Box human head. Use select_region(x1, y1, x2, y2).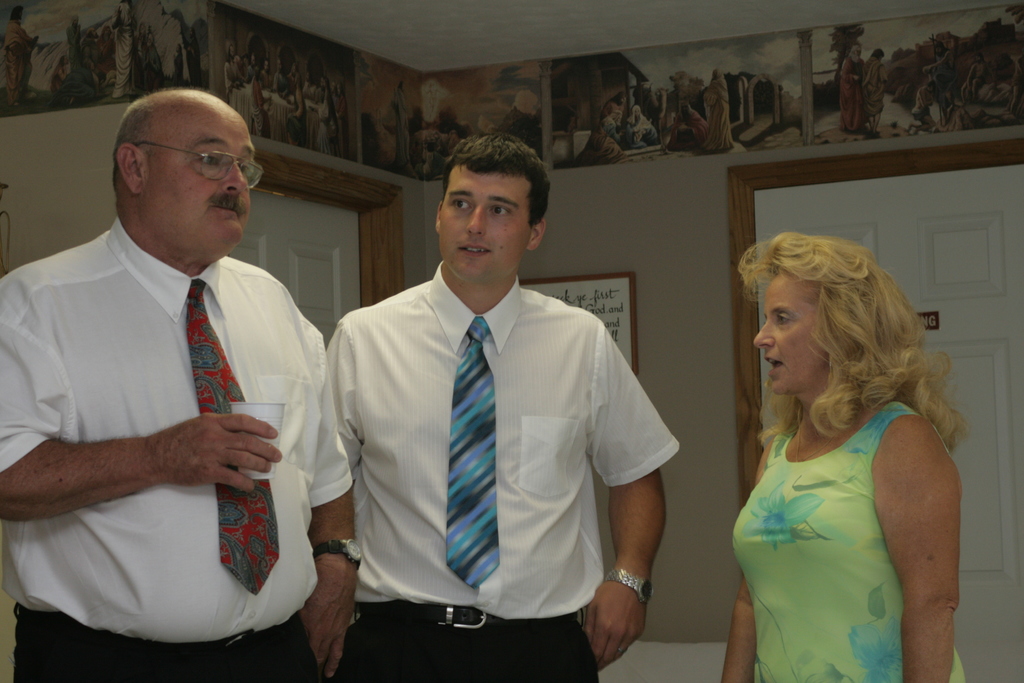
select_region(264, 57, 268, 73).
